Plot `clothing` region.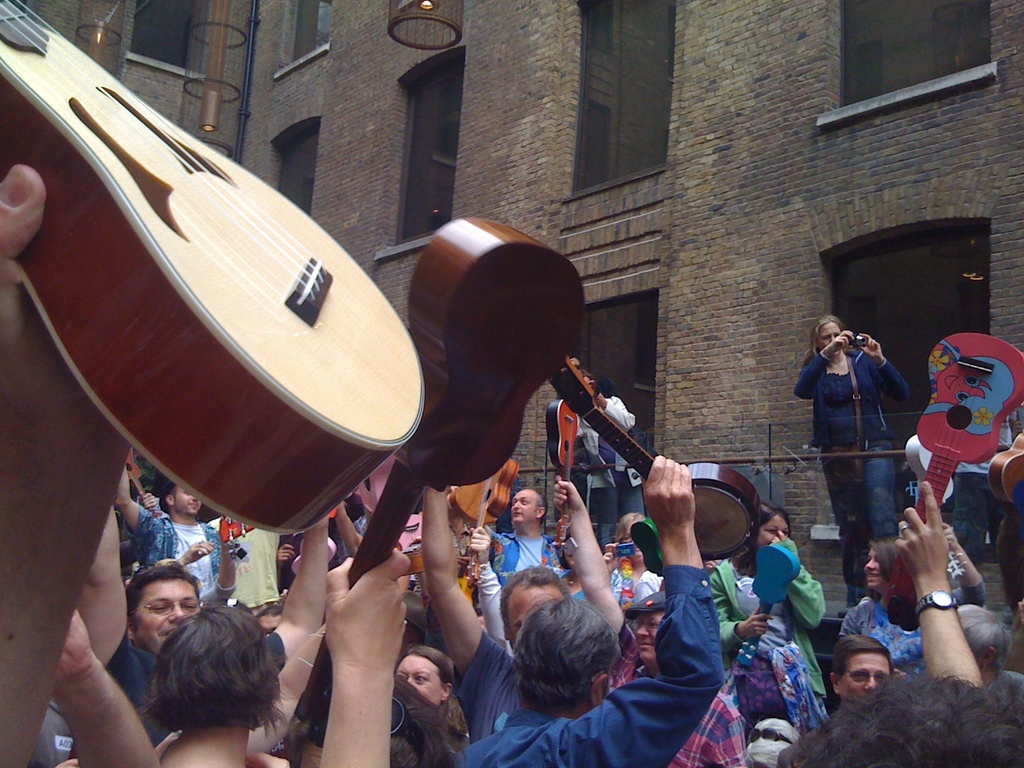
Plotted at [x1=453, y1=632, x2=527, y2=741].
